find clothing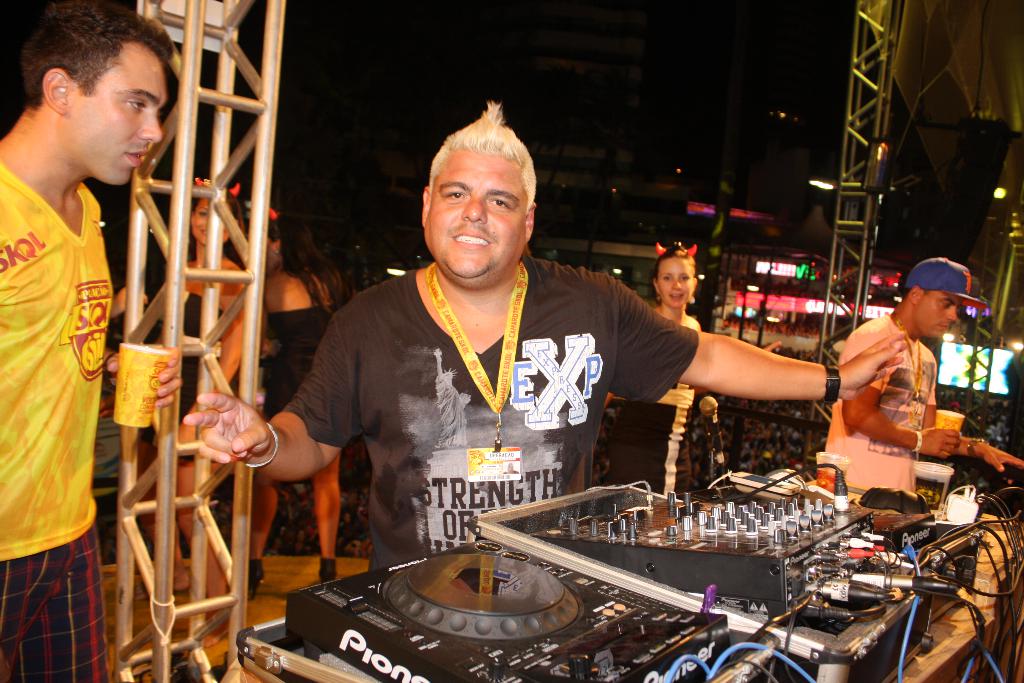
{"left": 259, "top": 304, "right": 340, "bottom": 422}
